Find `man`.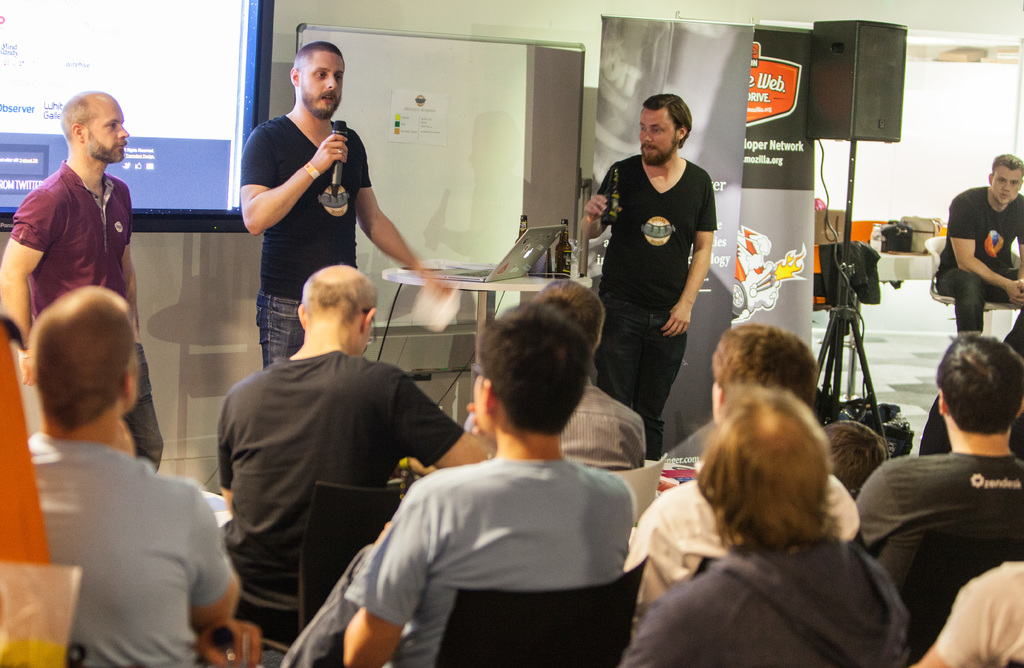
bbox=(575, 95, 719, 459).
